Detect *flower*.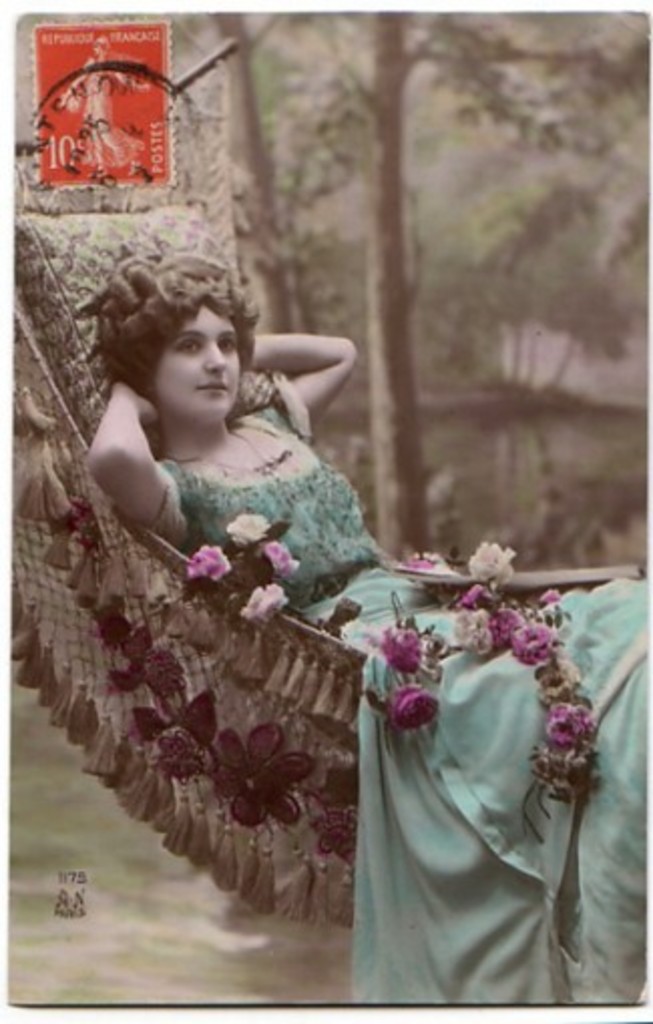
Detected at <bbox>468, 538, 514, 582</bbox>.
